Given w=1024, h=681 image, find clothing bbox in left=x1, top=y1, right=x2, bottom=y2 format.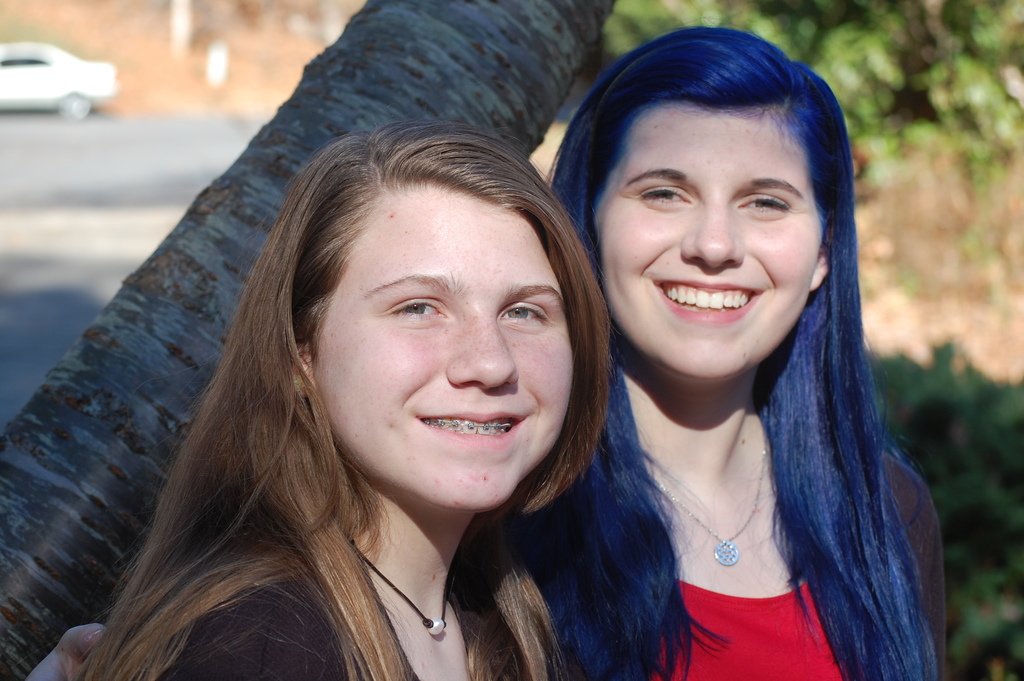
left=648, top=459, right=948, bottom=680.
